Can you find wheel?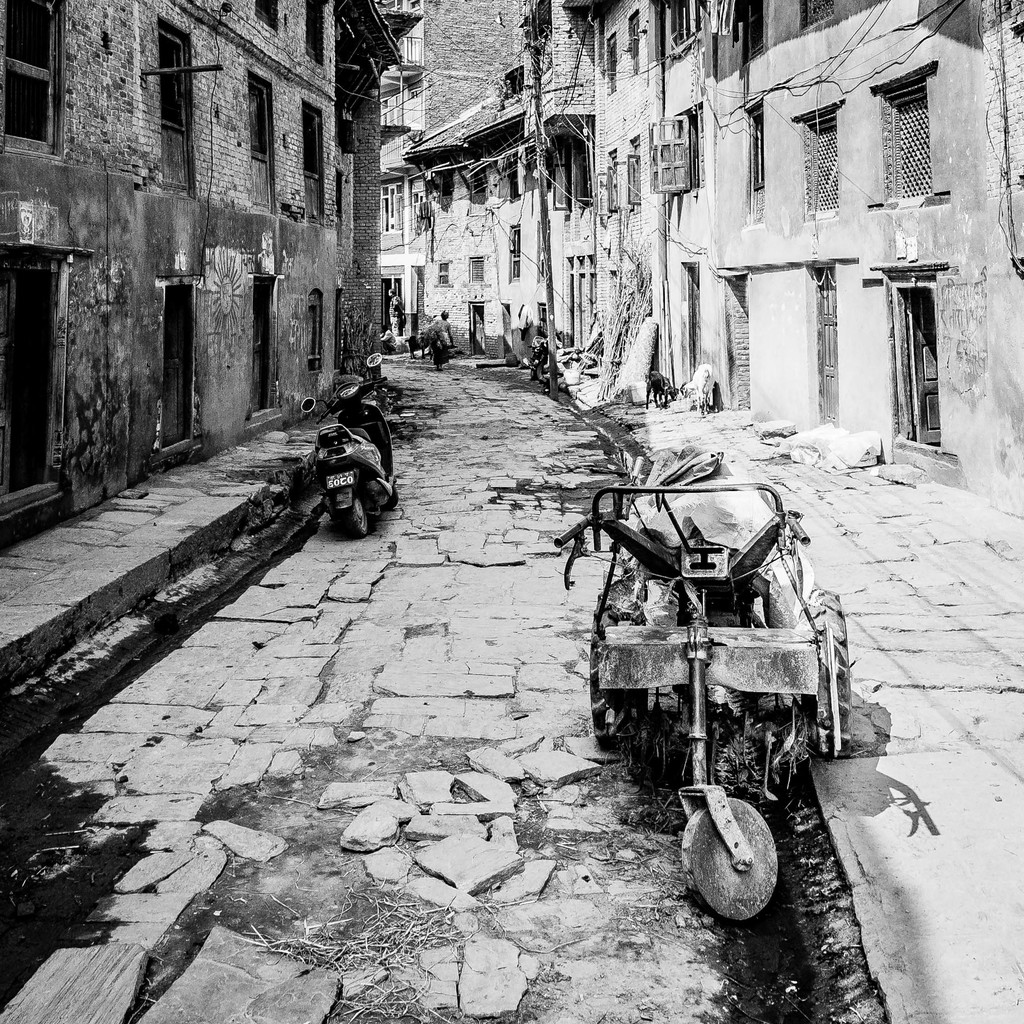
Yes, bounding box: l=335, t=492, r=365, b=538.
